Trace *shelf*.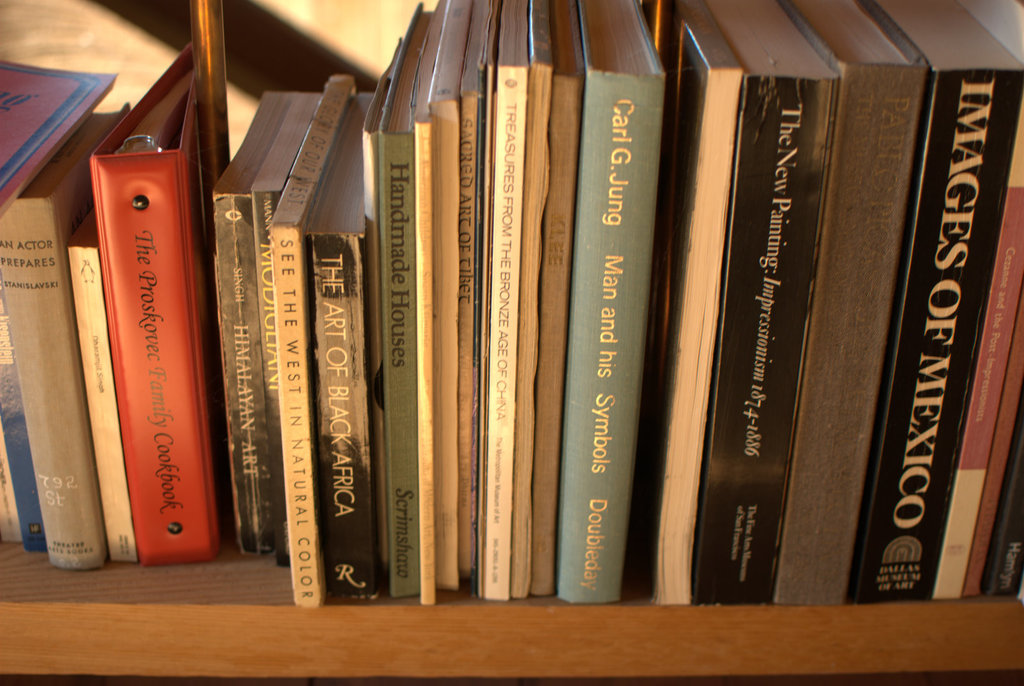
Traced to detection(93, 8, 1023, 642).
